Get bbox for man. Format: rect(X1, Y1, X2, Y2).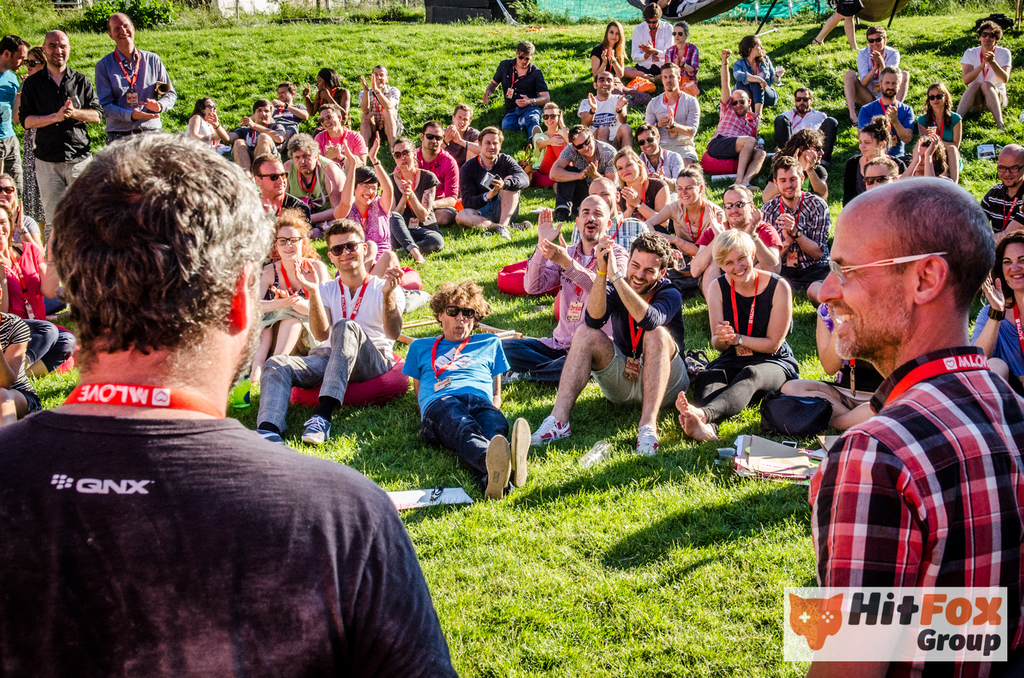
rect(575, 66, 630, 148).
